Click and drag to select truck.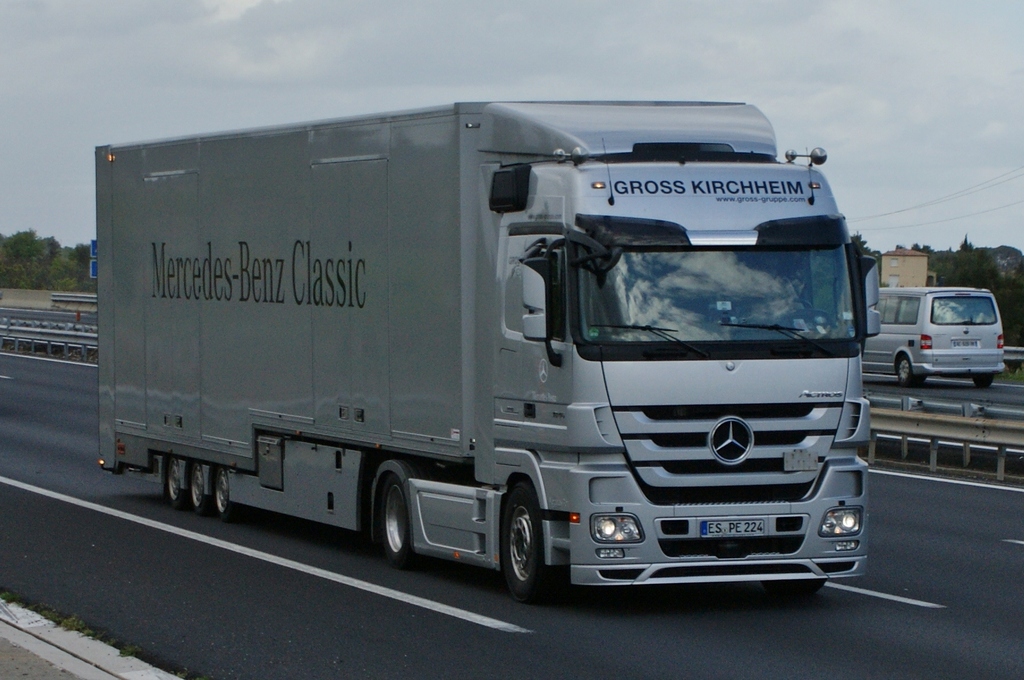
Selection: region(88, 88, 886, 604).
